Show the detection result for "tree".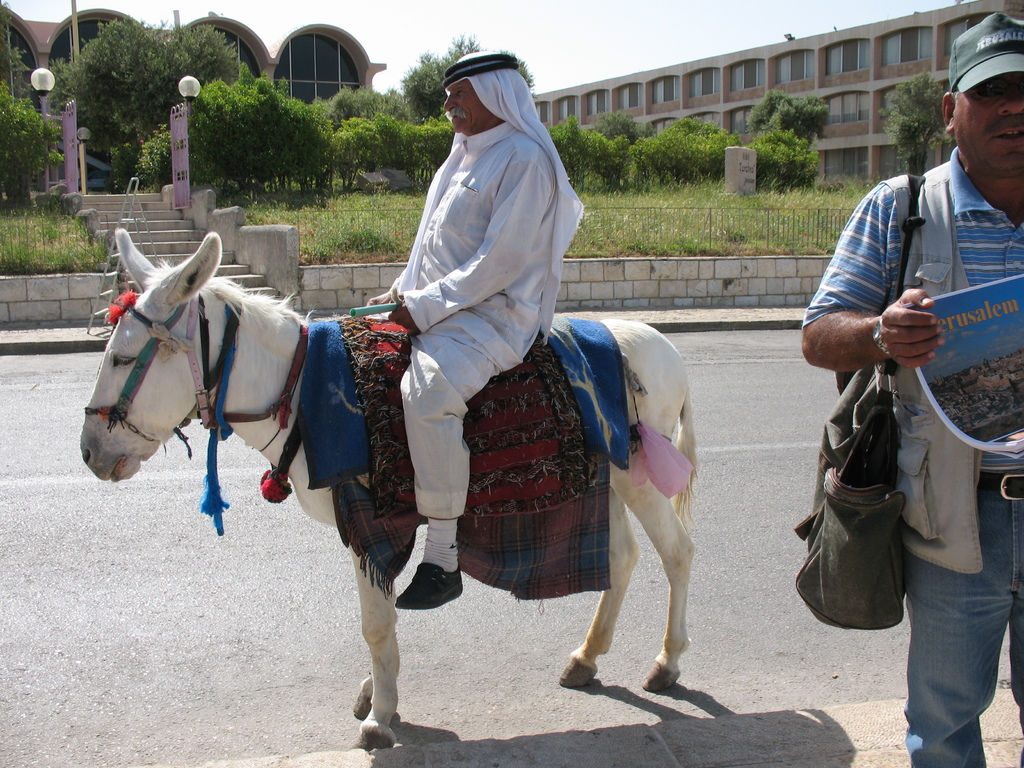
[623,106,747,199].
